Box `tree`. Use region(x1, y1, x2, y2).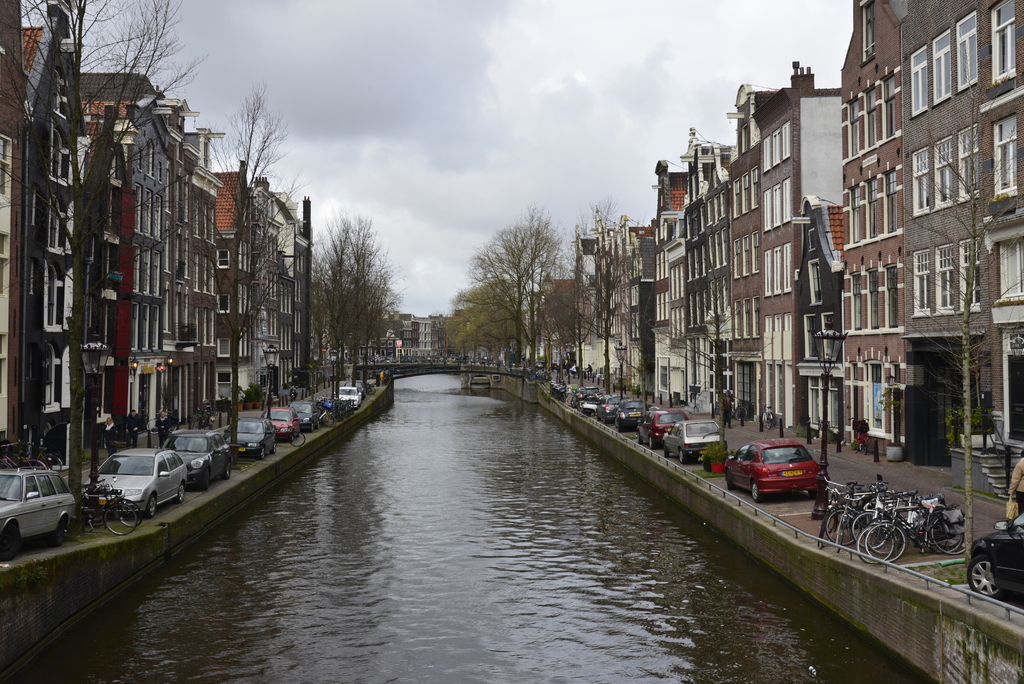
region(449, 200, 573, 364).
